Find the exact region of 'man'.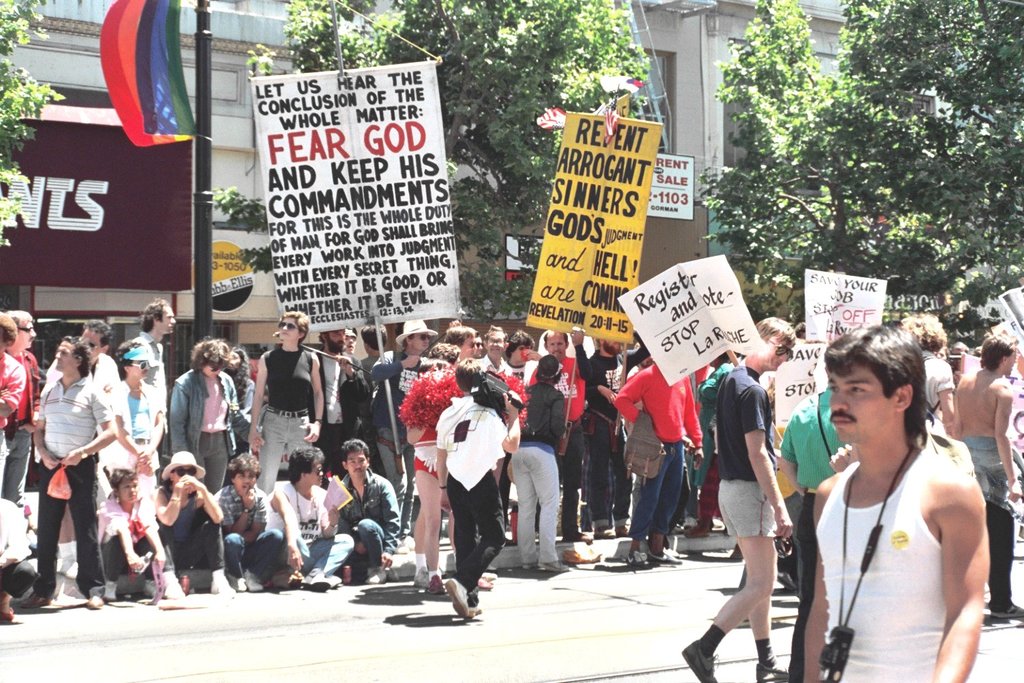
Exact region: <box>570,335,651,535</box>.
